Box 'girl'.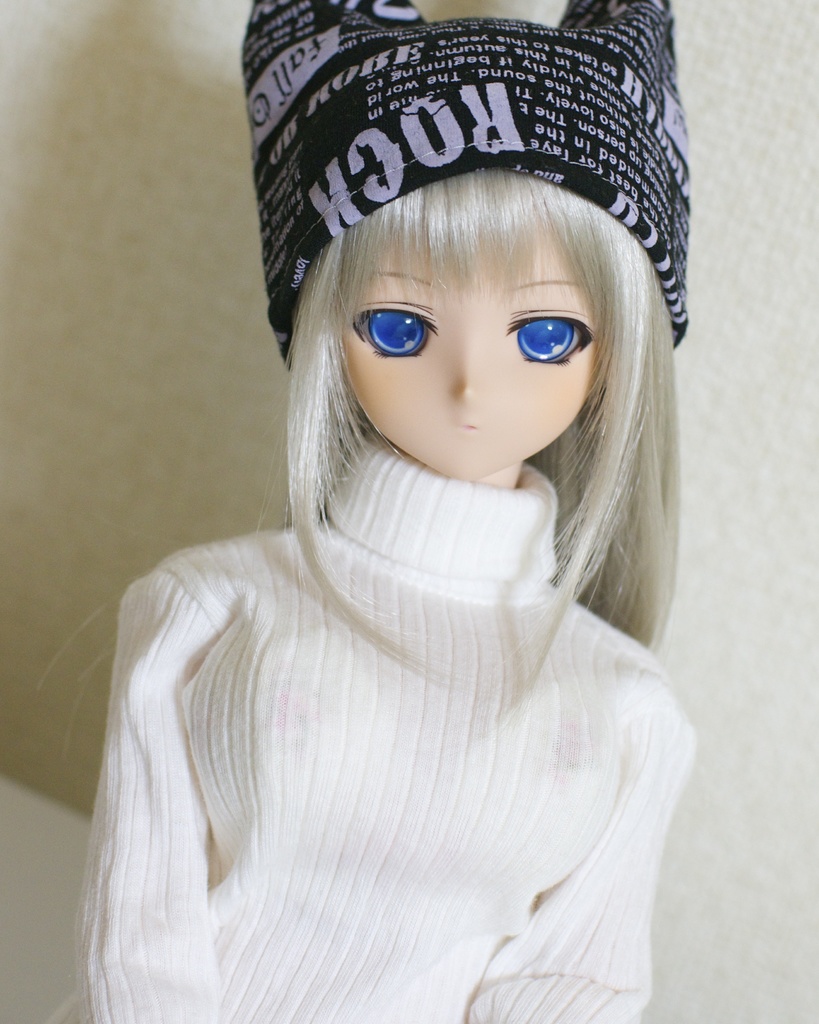
[34,0,697,1023].
